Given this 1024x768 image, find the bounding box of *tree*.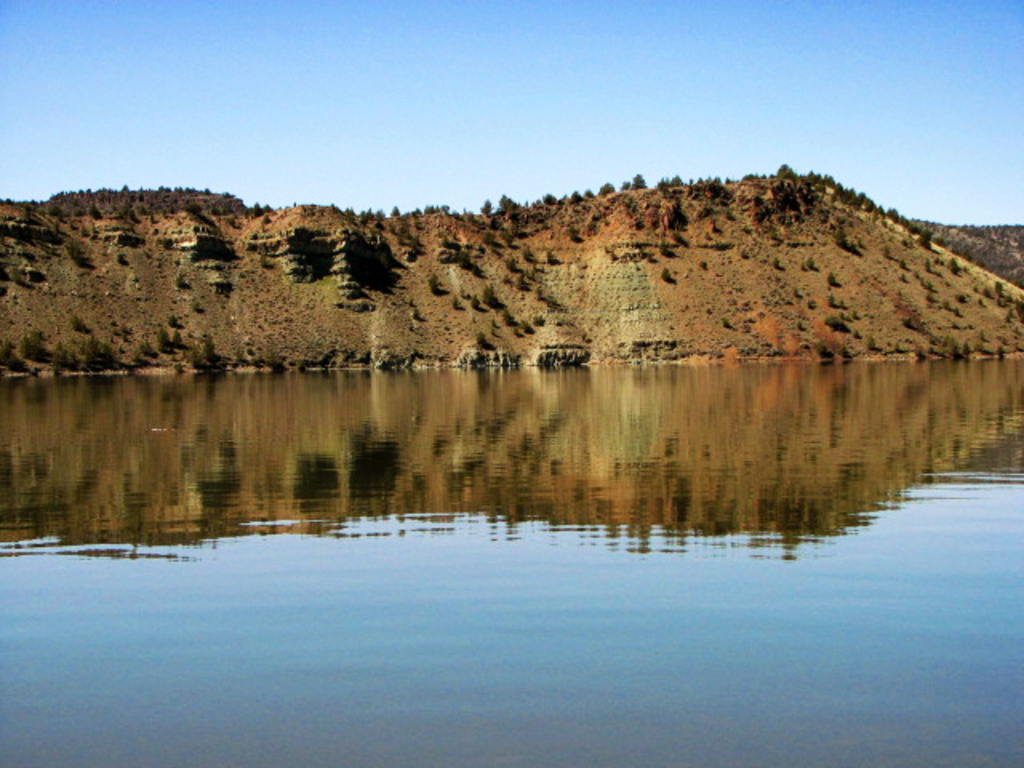
0,338,21,373.
